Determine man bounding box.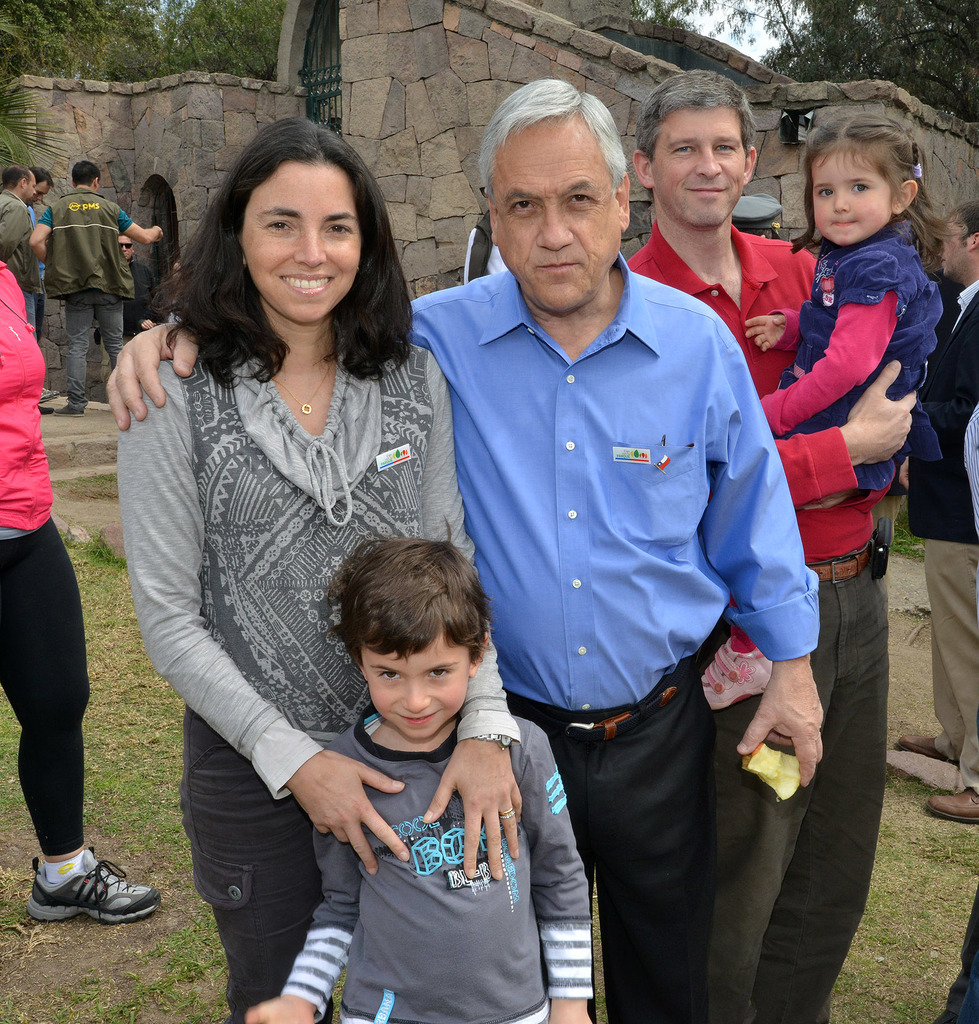
Determined: <box>626,63,919,1023</box>.
